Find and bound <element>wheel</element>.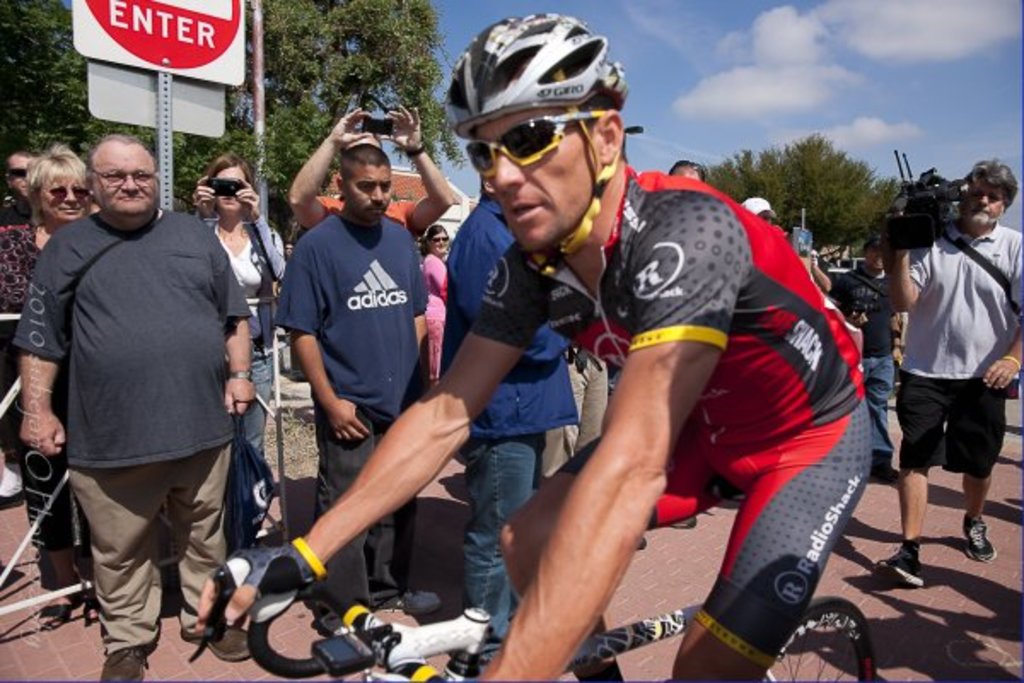
Bound: left=756, top=594, right=881, bottom=681.
